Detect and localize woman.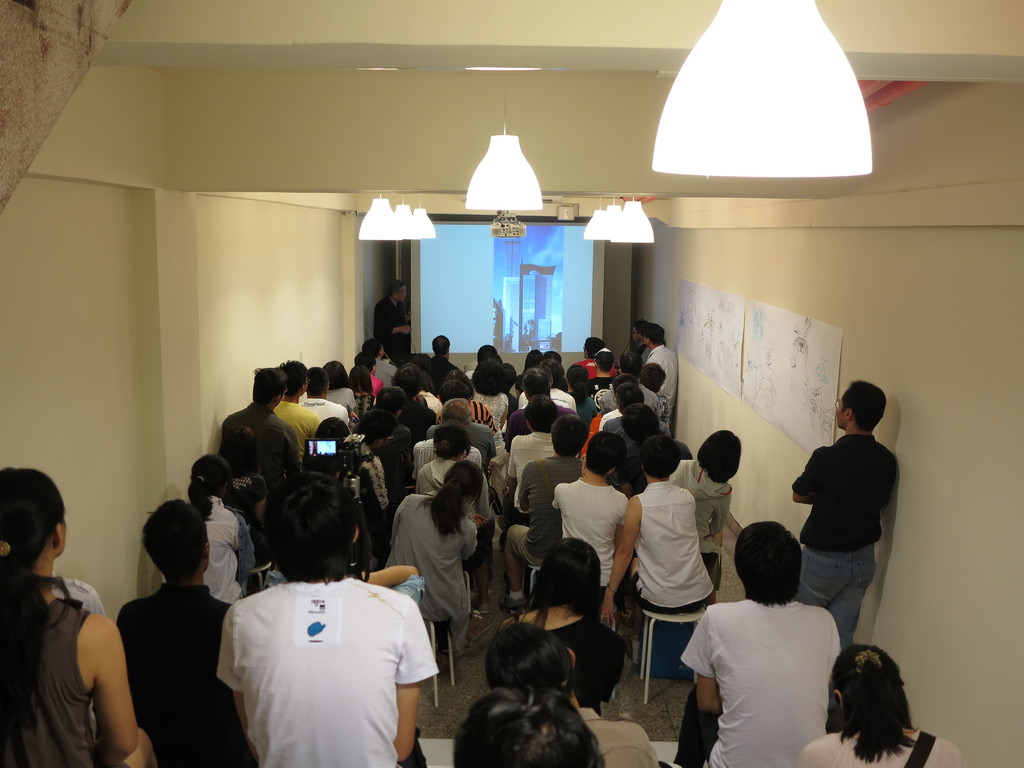
Localized at {"left": 382, "top": 472, "right": 494, "bottom": 688}.
